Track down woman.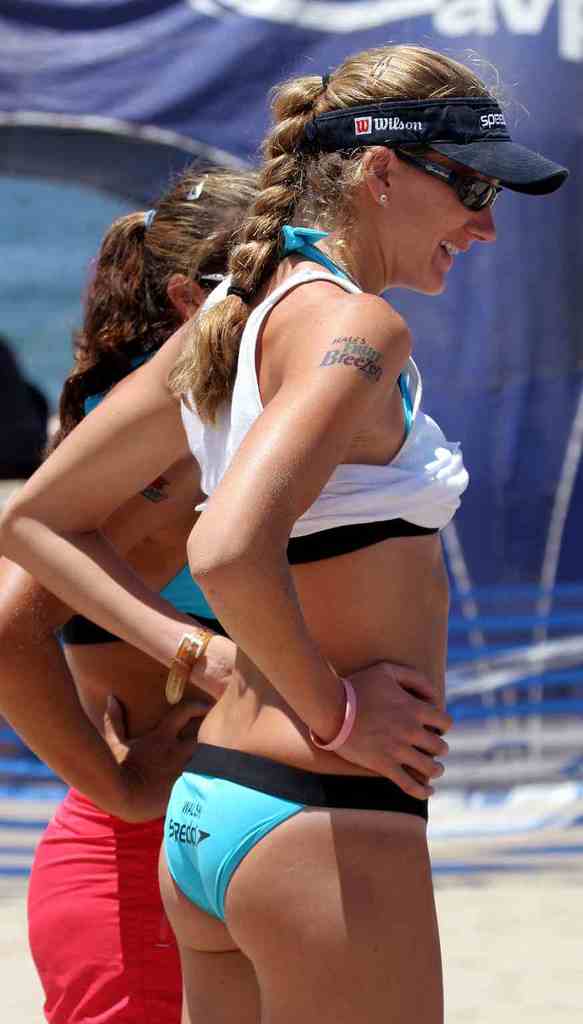
Tracked to l=92, t=45, r=497, b=1009.
